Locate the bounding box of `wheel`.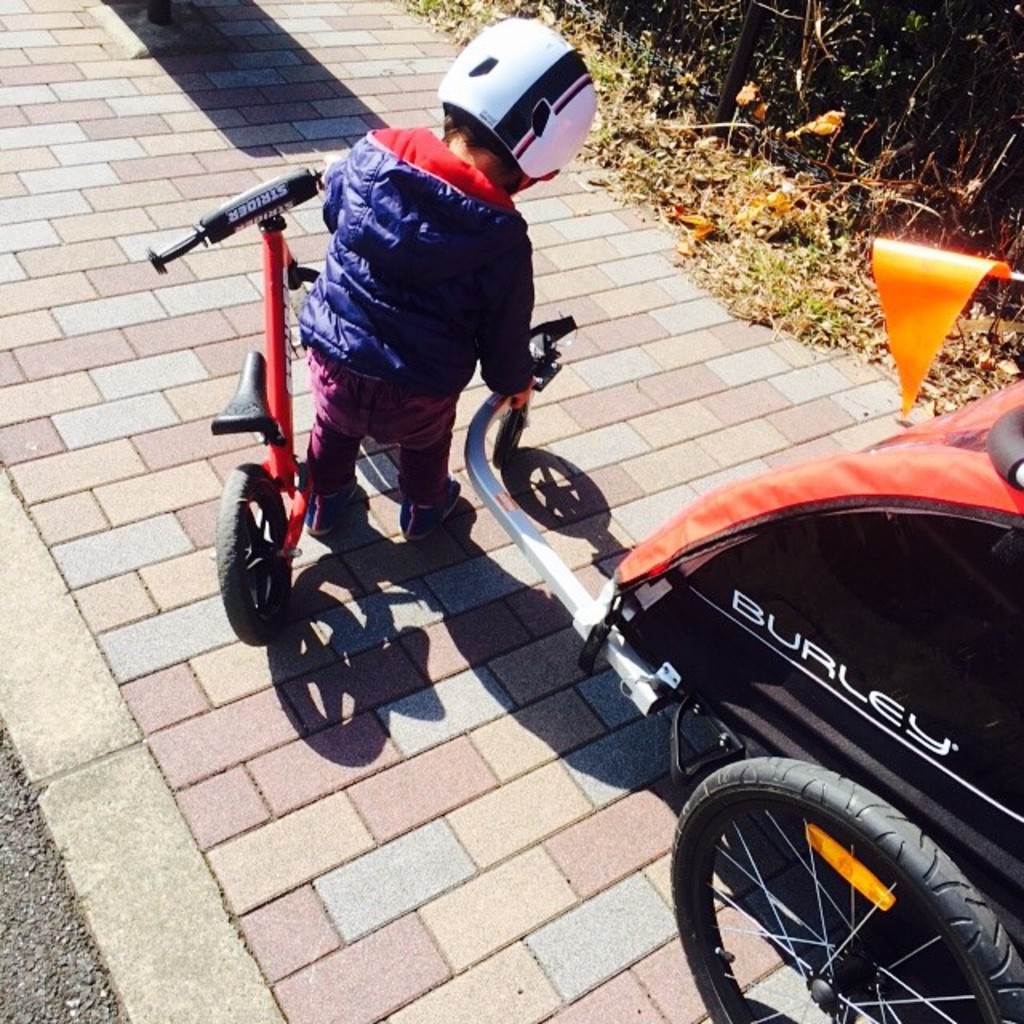
Bounding box: region(493, 411, 518, 464).
